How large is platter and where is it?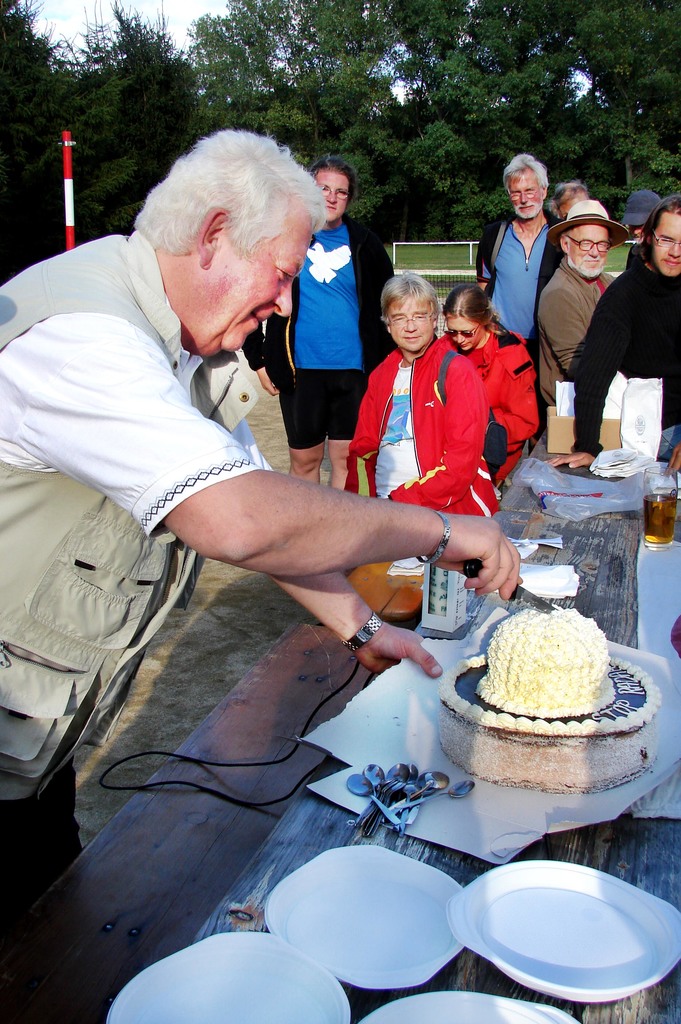
Bounding box: {"x1": 105, "y1": 933, "x2": 347, "y2": 1023}.
